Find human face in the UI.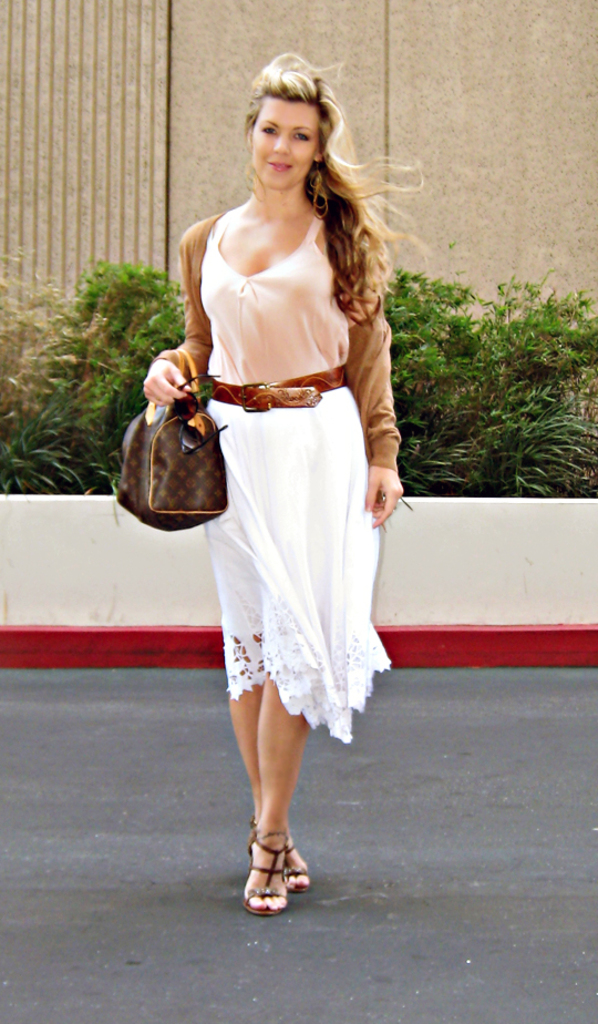
UI element at crop(254, 101, 323, 183).
